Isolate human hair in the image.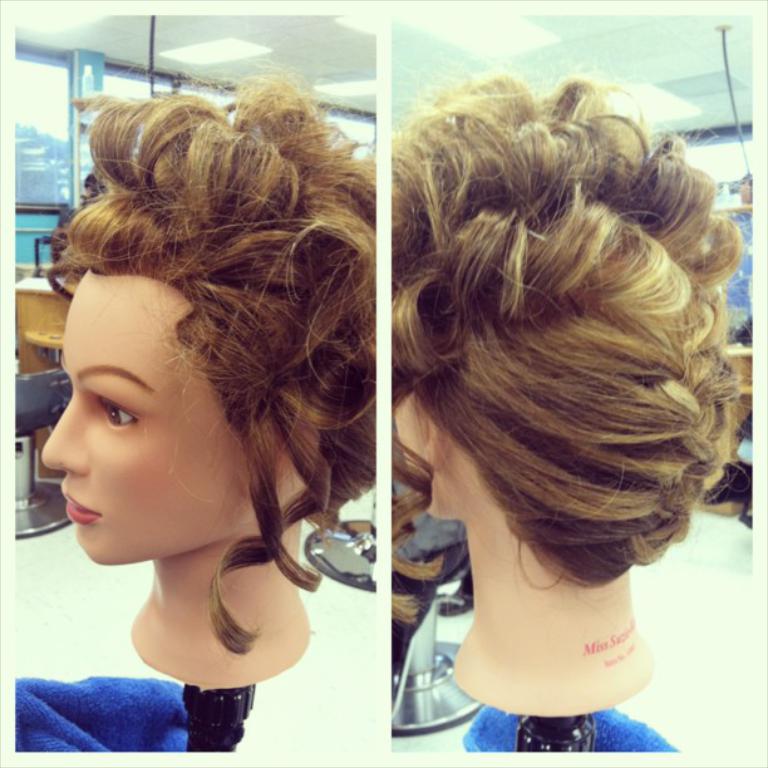
Isolated region: crop(390, 72, 747, 632).
